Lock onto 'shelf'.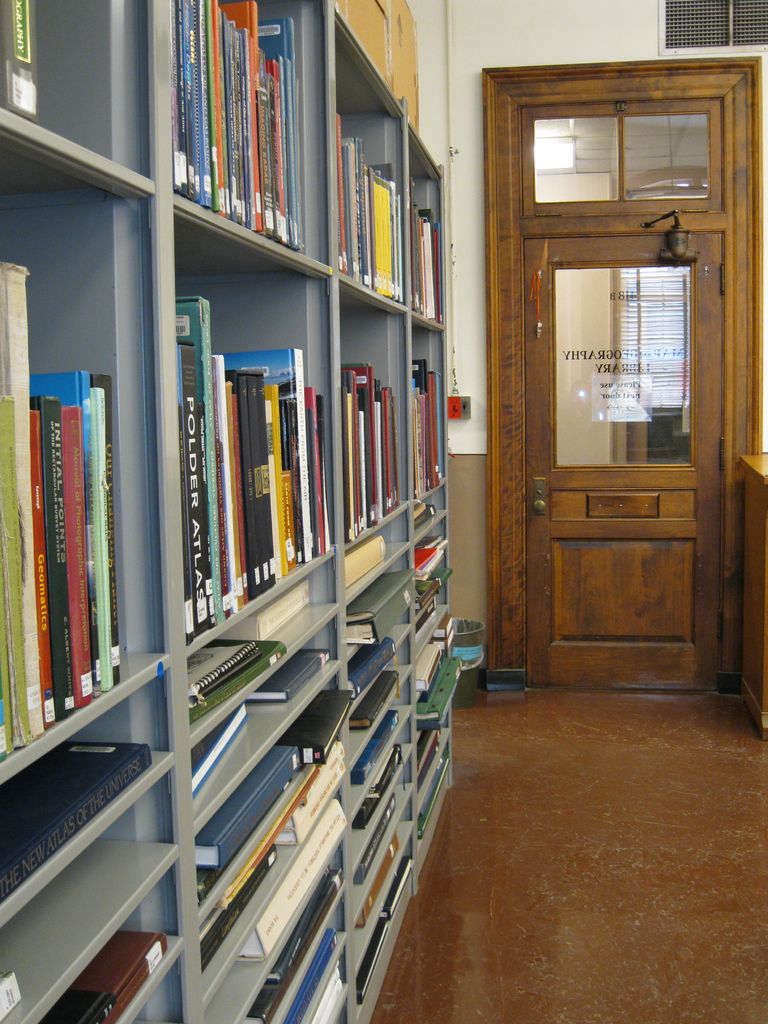
Locked: select_region(0, 0, 464, 1023).
